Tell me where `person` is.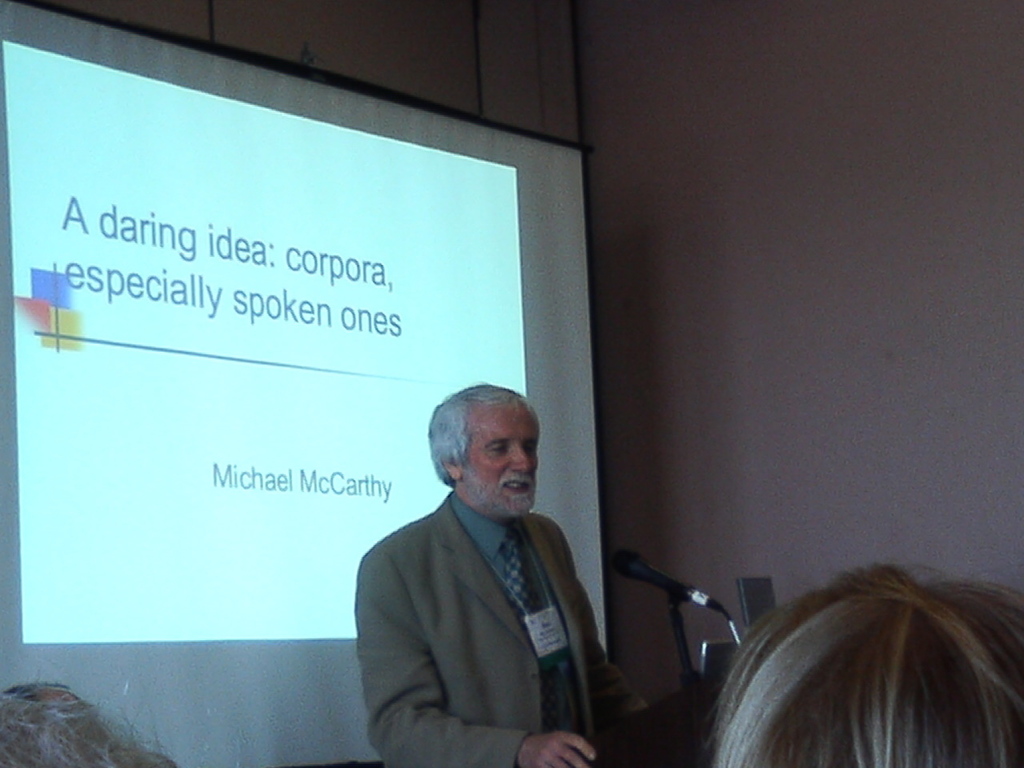
`person` is at select_region(336, 397, 614, 729).
